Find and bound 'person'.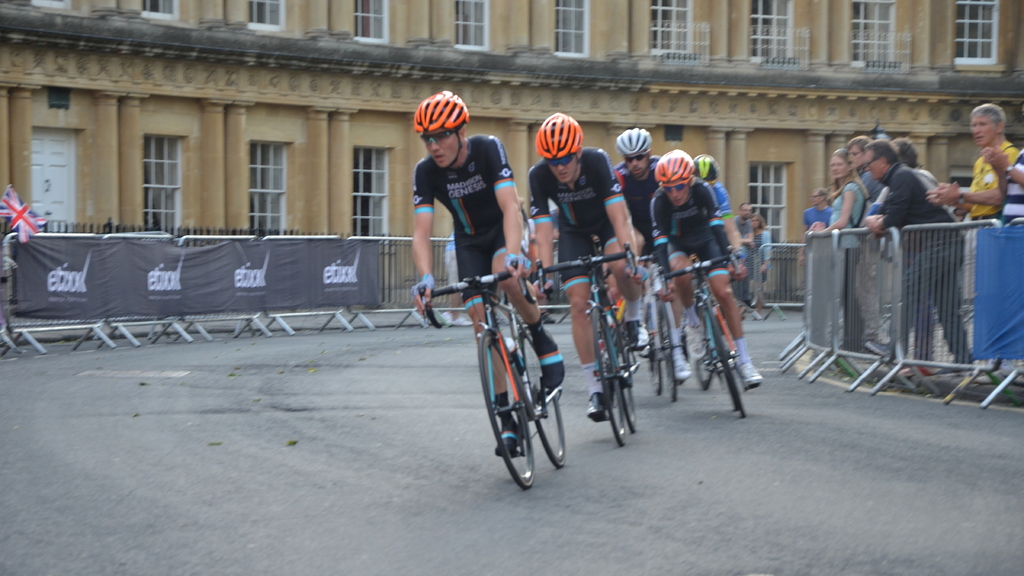
Bound: 981,141,1023,215.
